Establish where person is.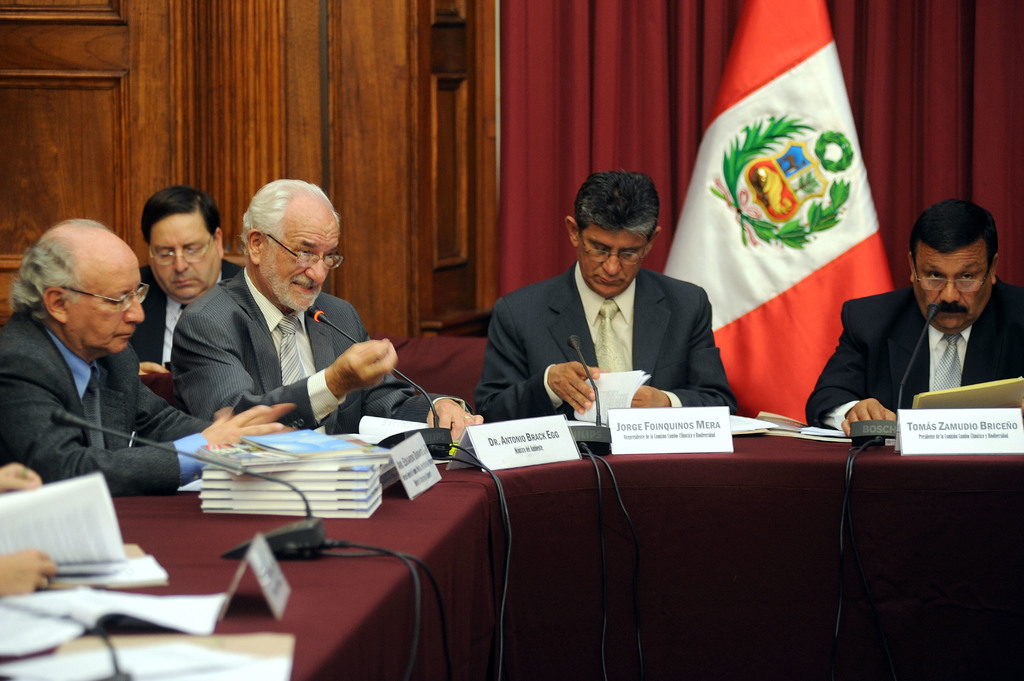
Established at [0,221,285,493].
